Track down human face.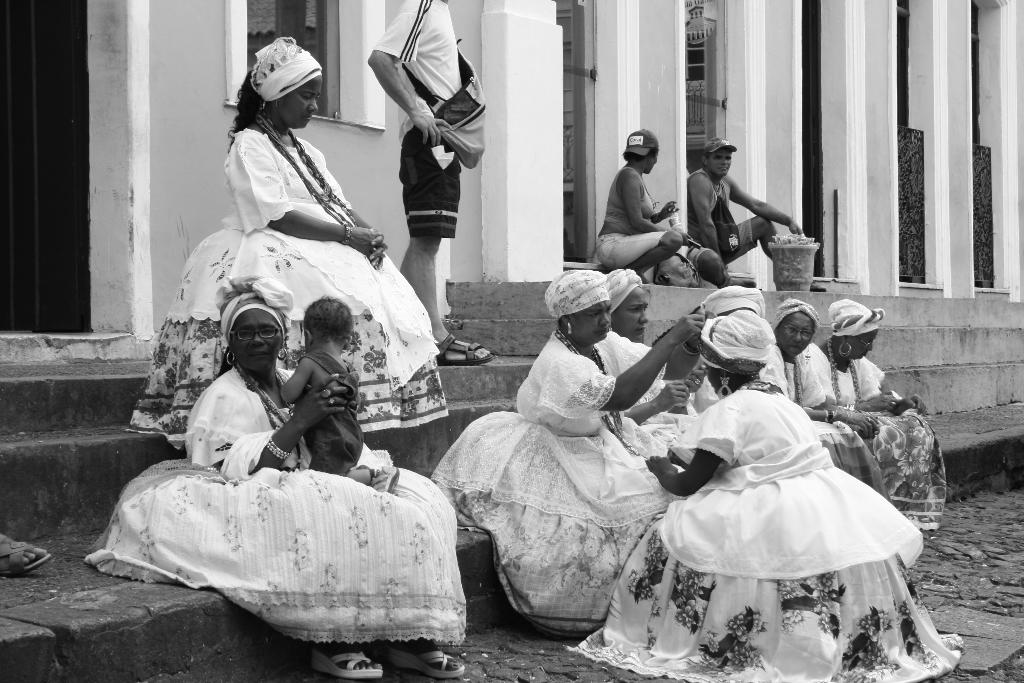
Tracked to select_region(779, 311, 812, 357).
